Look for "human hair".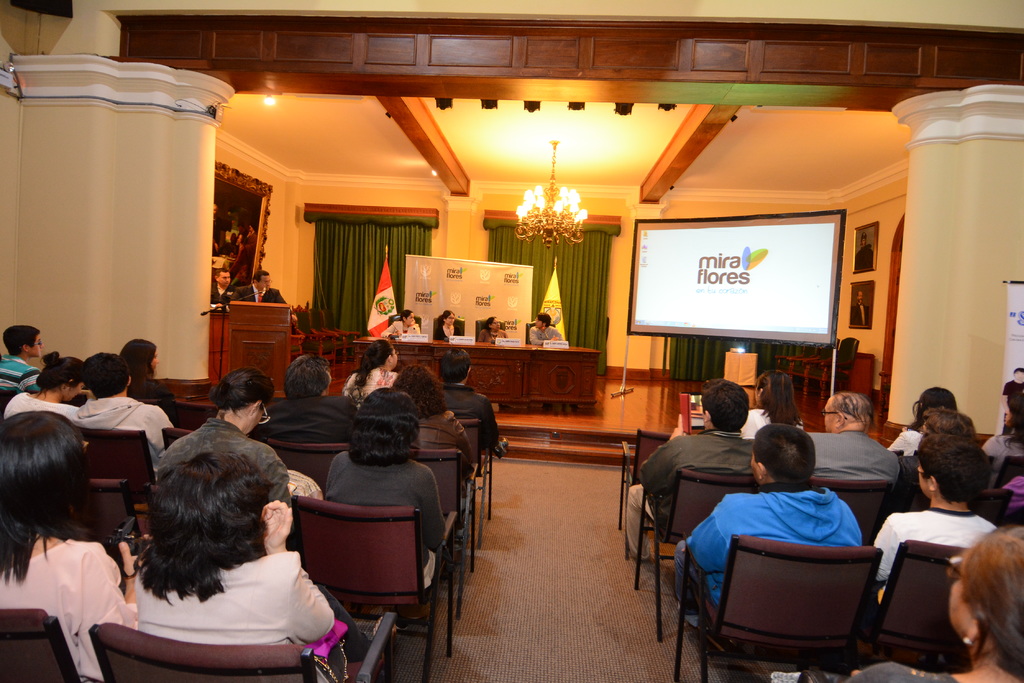
Found: <box>284,354,332,401</box>.
